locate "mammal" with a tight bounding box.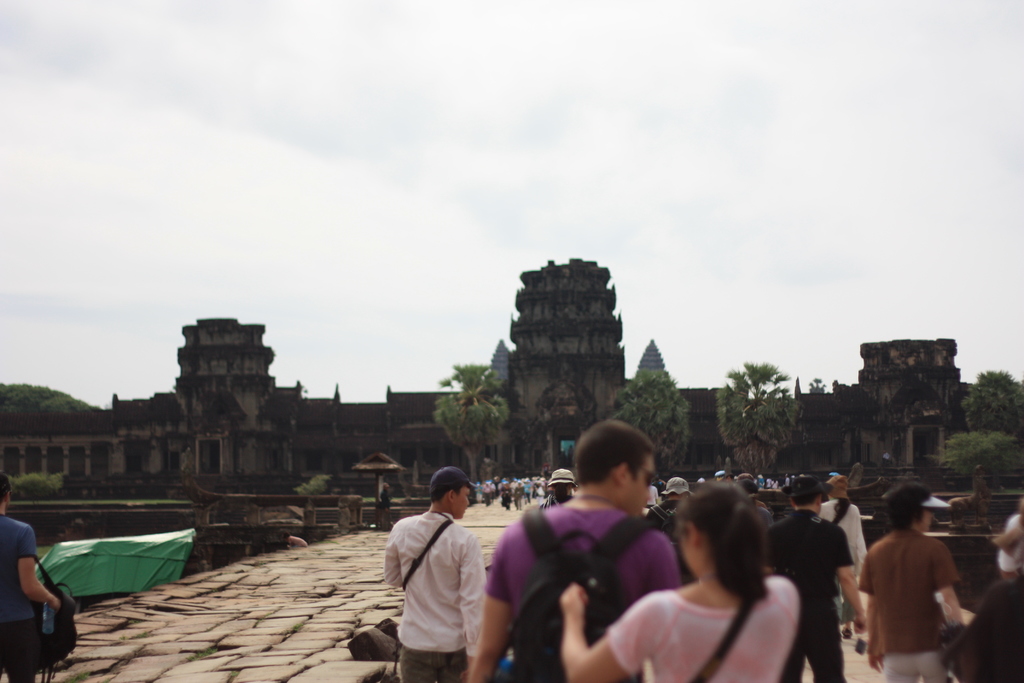
<region>561, 477, 797, 682</region>.
